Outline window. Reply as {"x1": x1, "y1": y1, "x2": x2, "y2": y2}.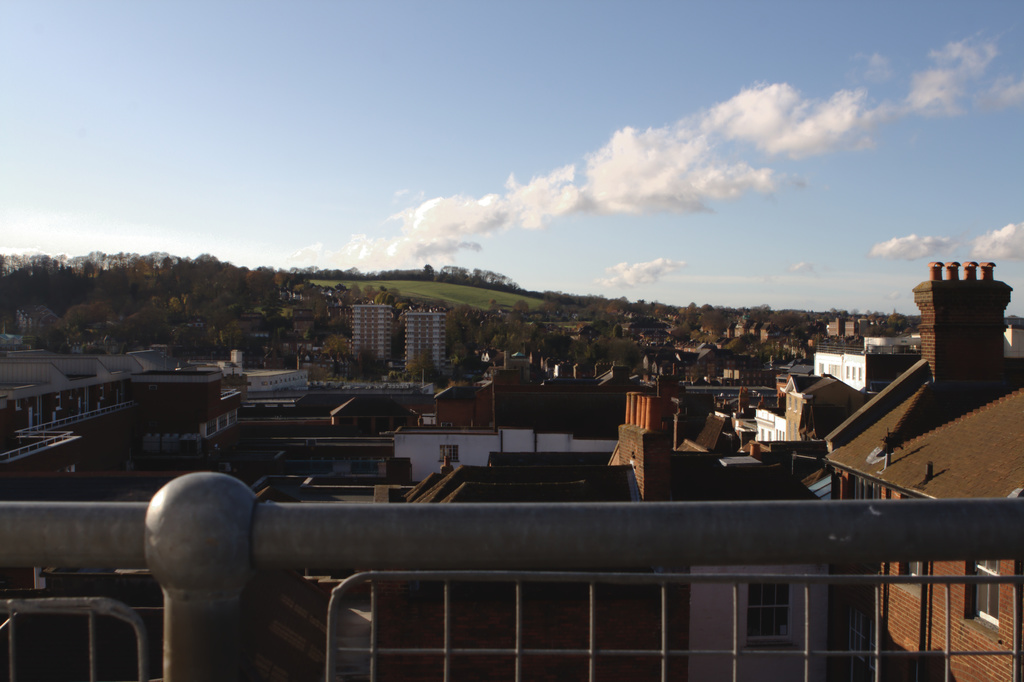
{"x1": 436, "y1": 443, "x2": 458, "y2": 465}.
